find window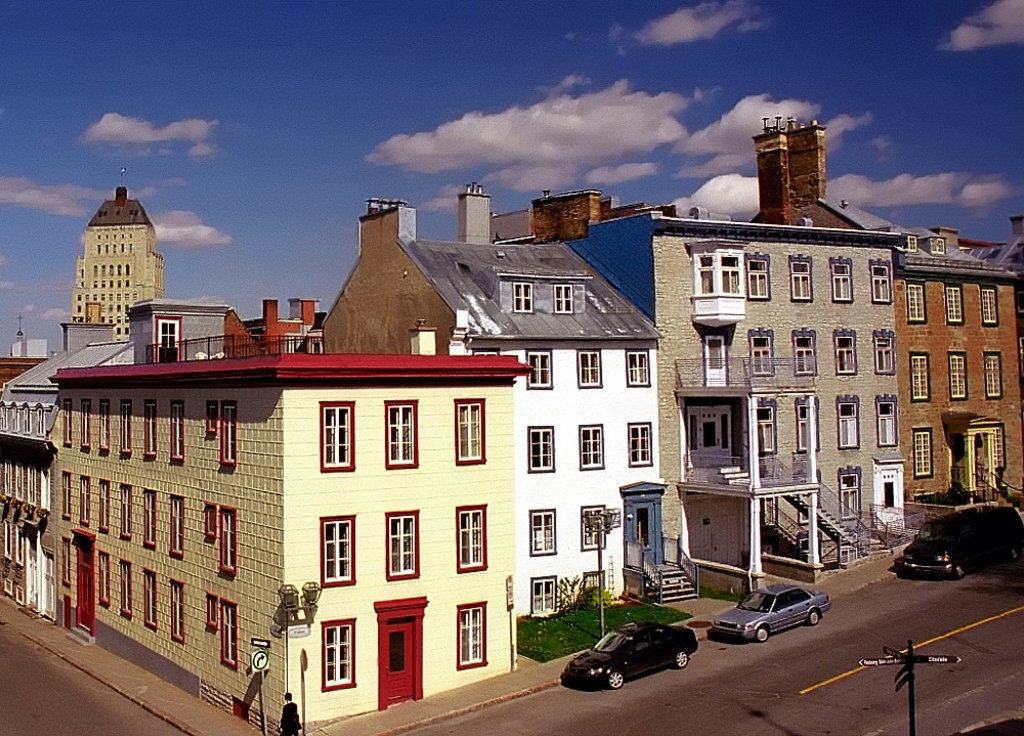
758:404:775:451
